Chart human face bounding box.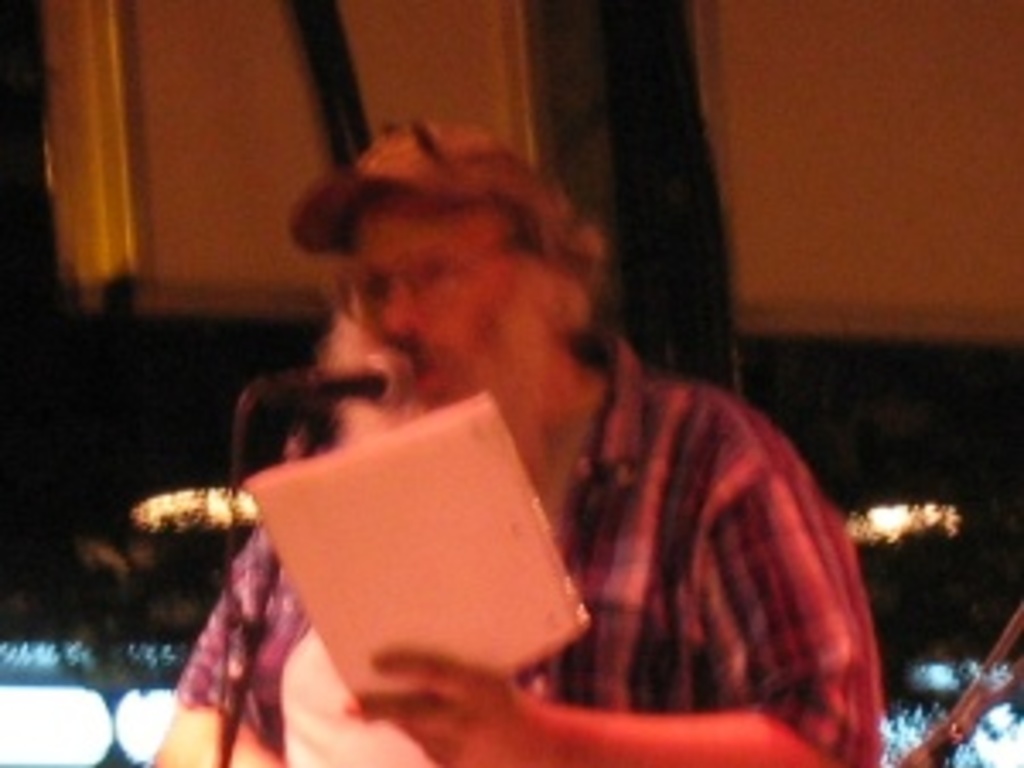
Charted: [352,195,546,396].
